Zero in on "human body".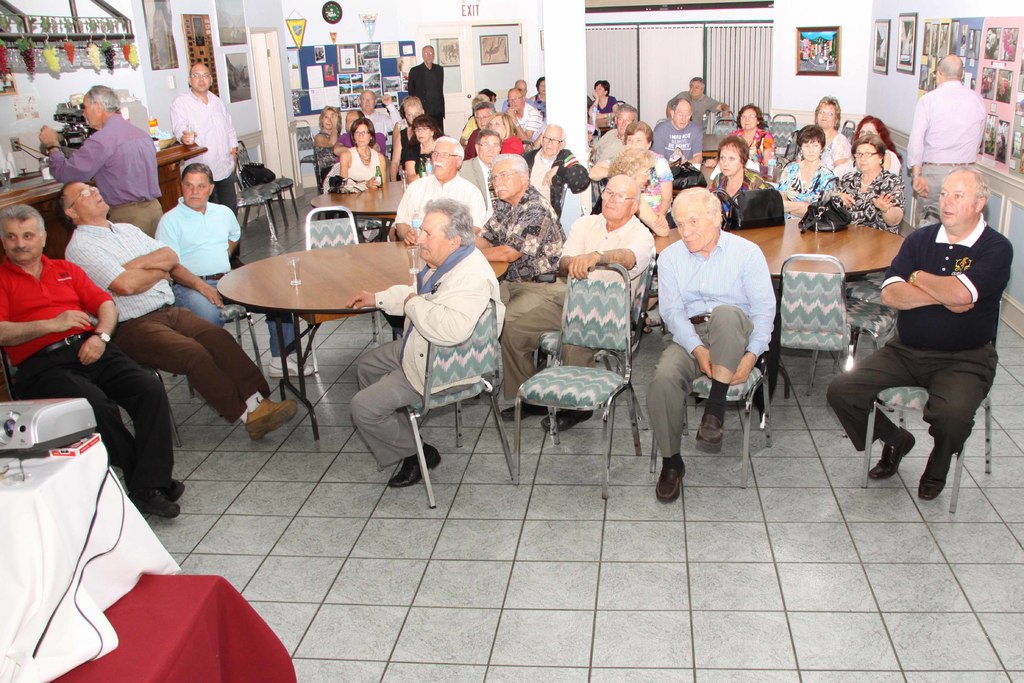
Zeroed in: [516,77,525,97].
